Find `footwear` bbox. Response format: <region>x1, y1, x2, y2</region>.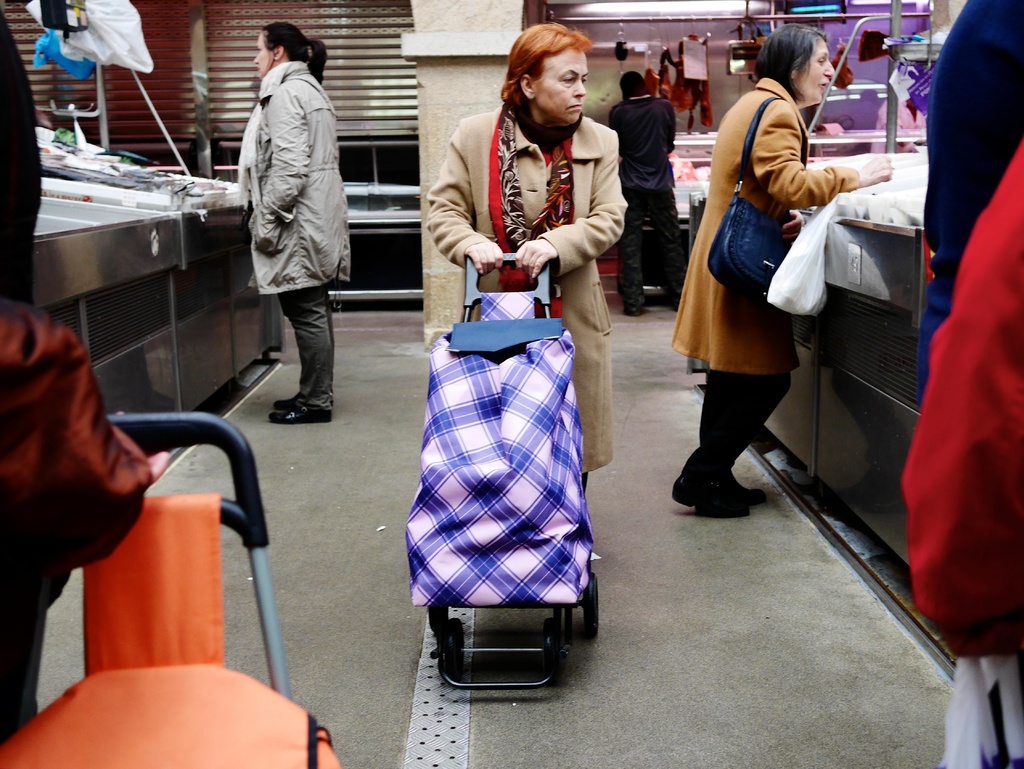
<region>273, 391, 333, 410</region>.
